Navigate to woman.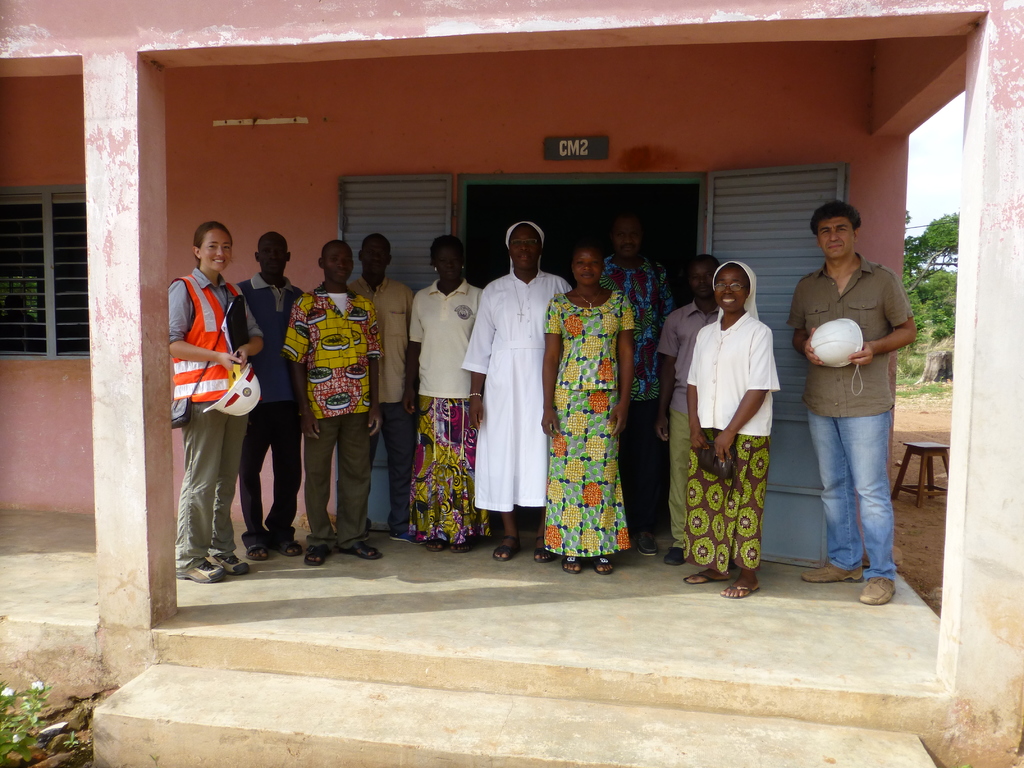
Navigation target: (left=458, top=214, right=570, bottom=557).
